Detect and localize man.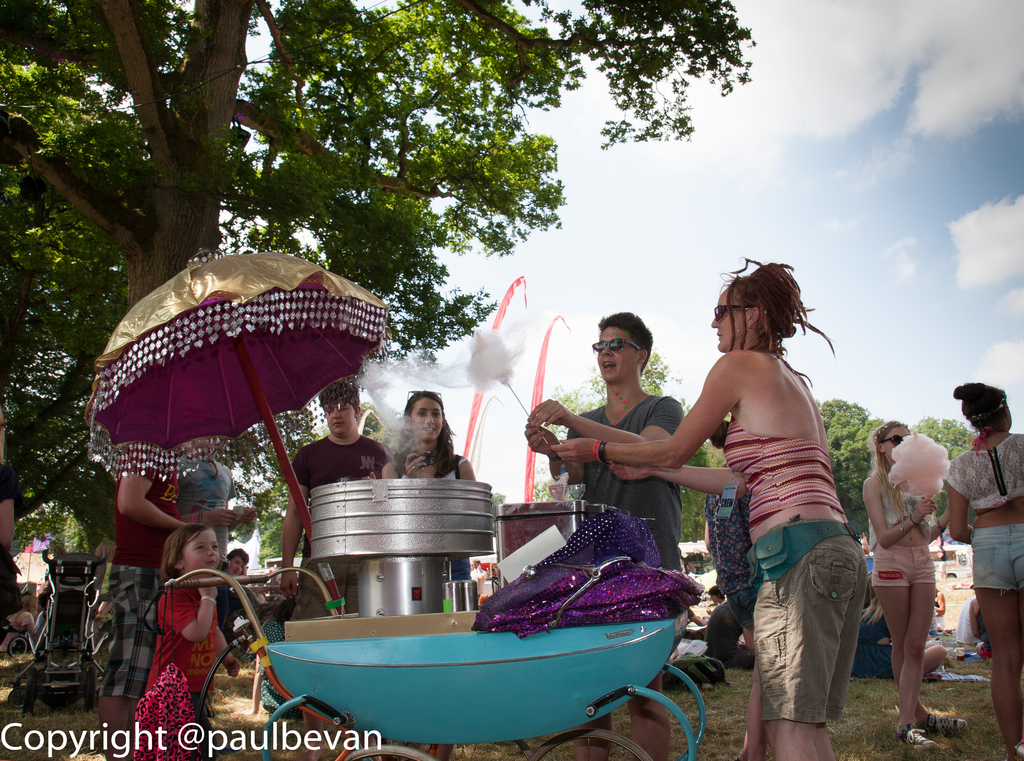
Localized at <region>555, 309, 702, 553</region>.
